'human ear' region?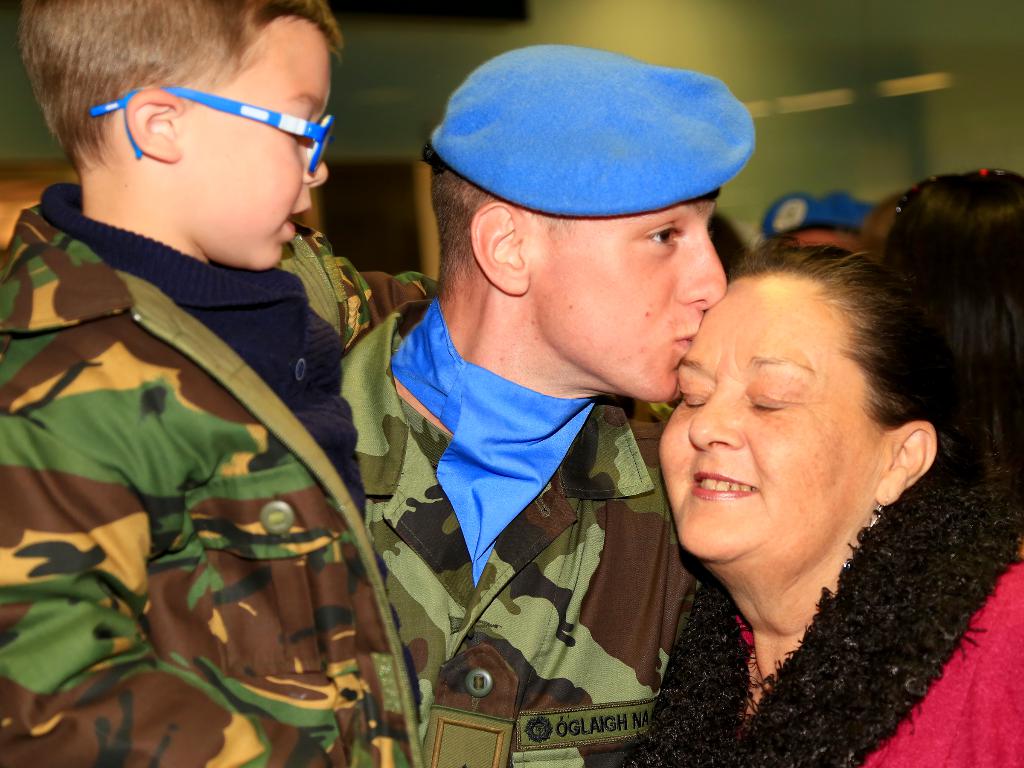
[125, 92, 183, 162]
